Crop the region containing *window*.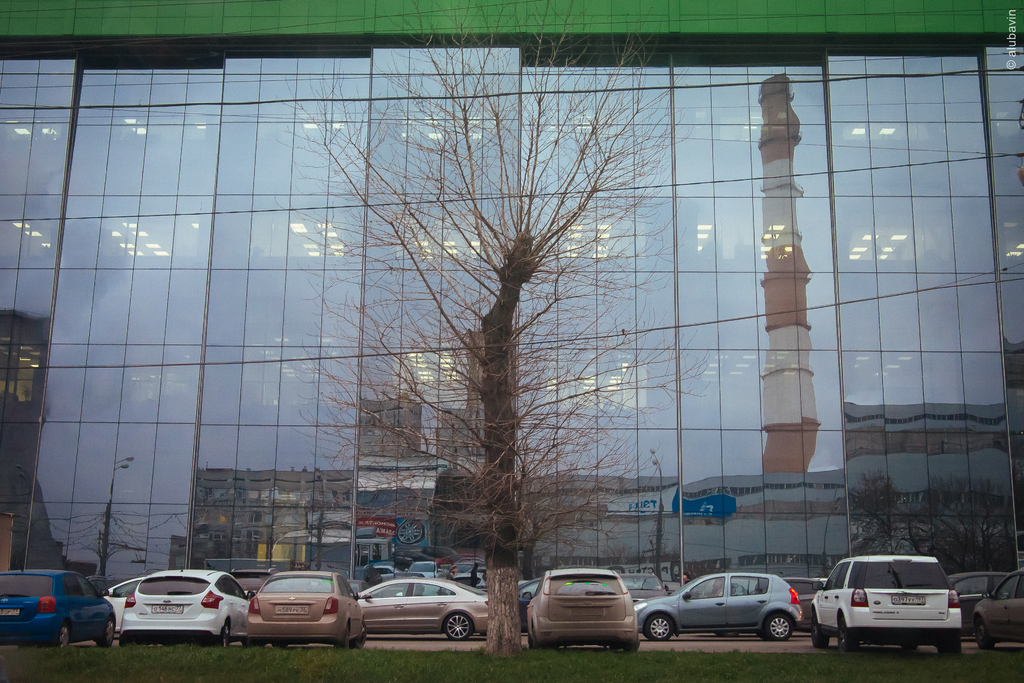
Crop region: (63,572,99,598).
